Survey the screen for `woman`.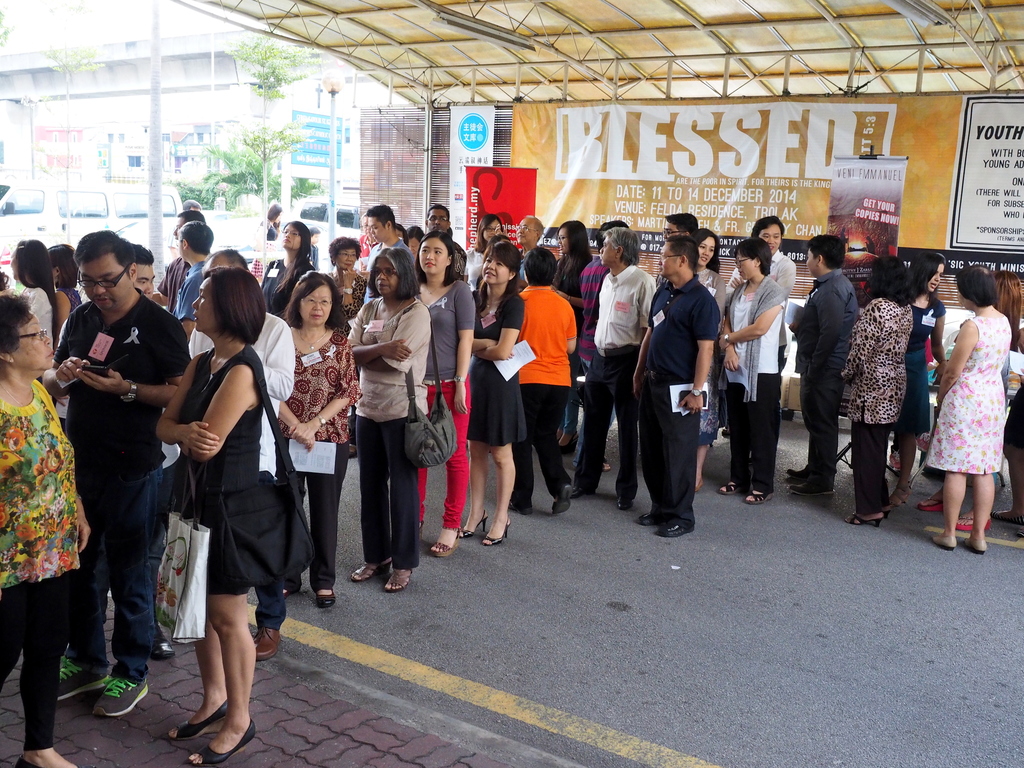
Survey found: 330/236/365/317.
